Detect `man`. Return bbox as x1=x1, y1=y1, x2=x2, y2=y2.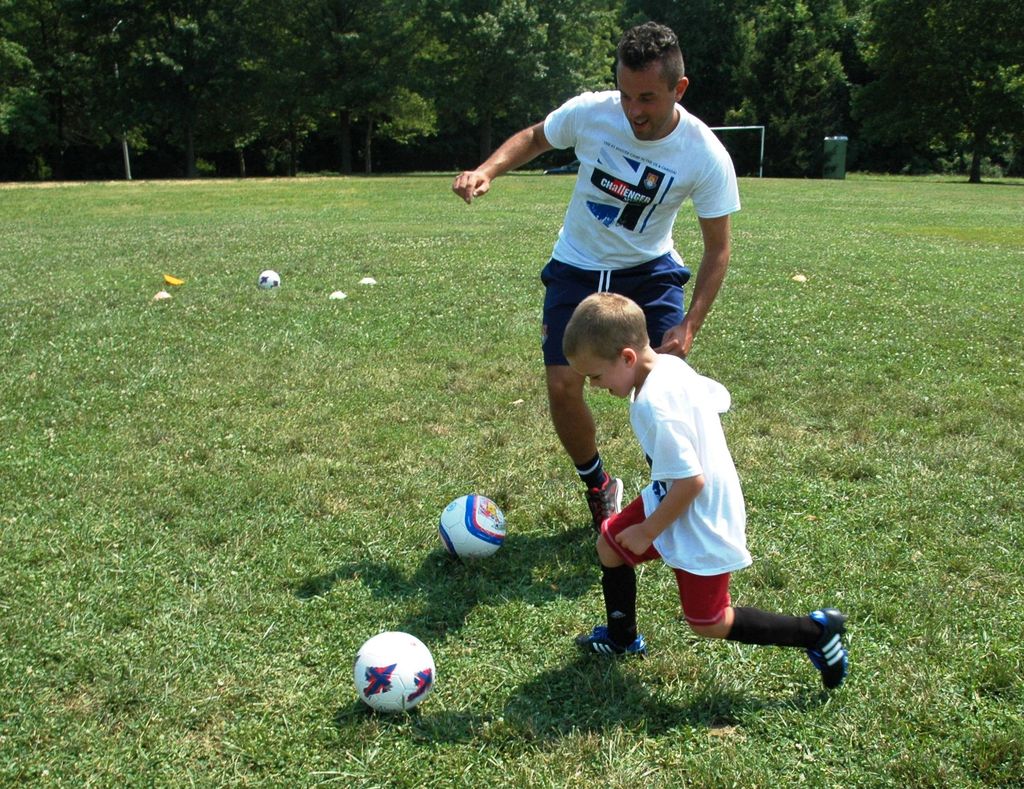
x1=451, y1=21, x2=741, y2=530.
